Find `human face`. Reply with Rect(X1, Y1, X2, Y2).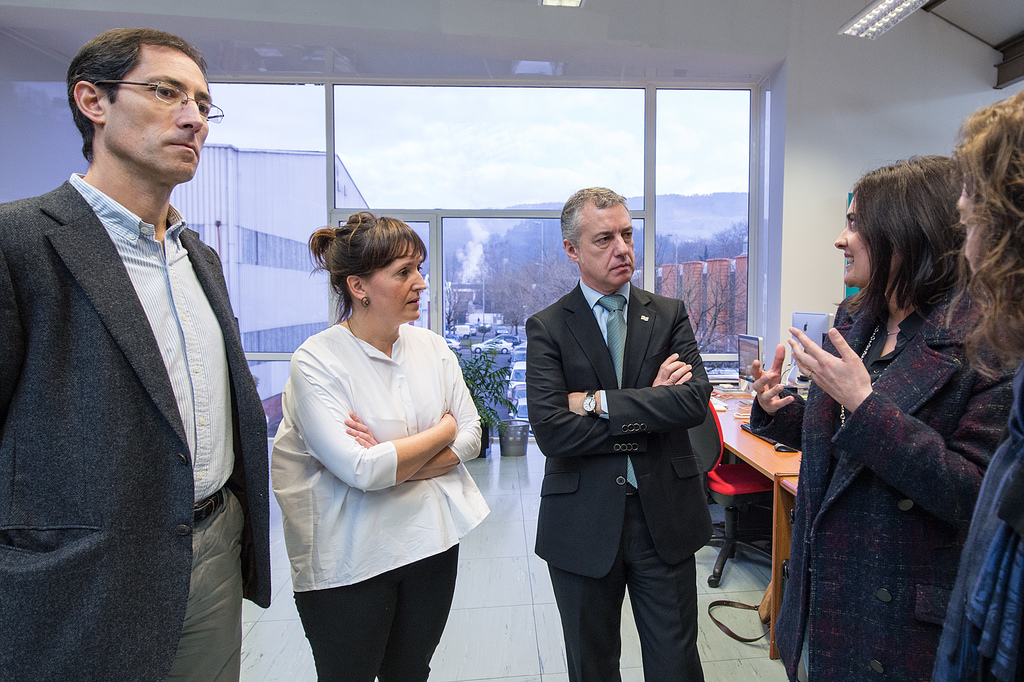
Rect(368, 244, 428, 325).
